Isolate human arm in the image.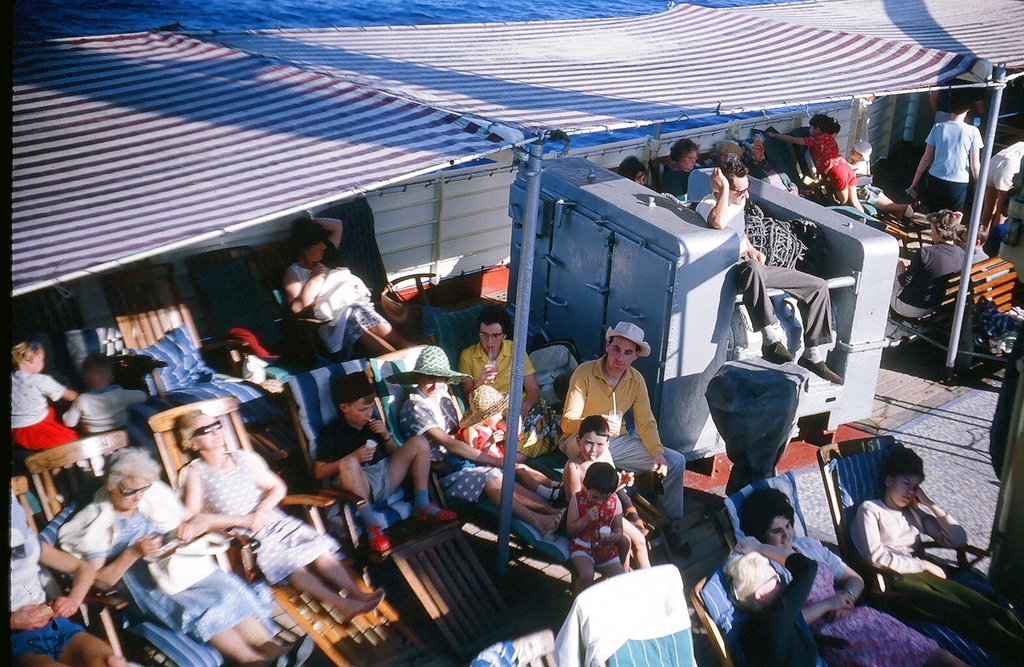
Isolated region: locate(370, 417, 400, 453).
